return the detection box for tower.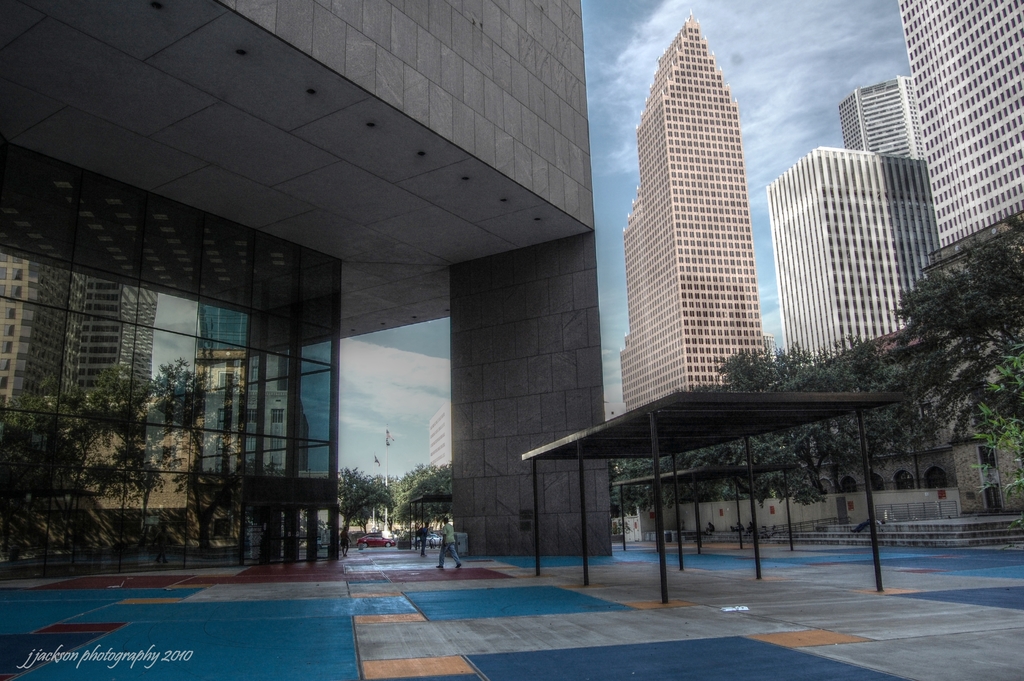
900 0 1023 305.
